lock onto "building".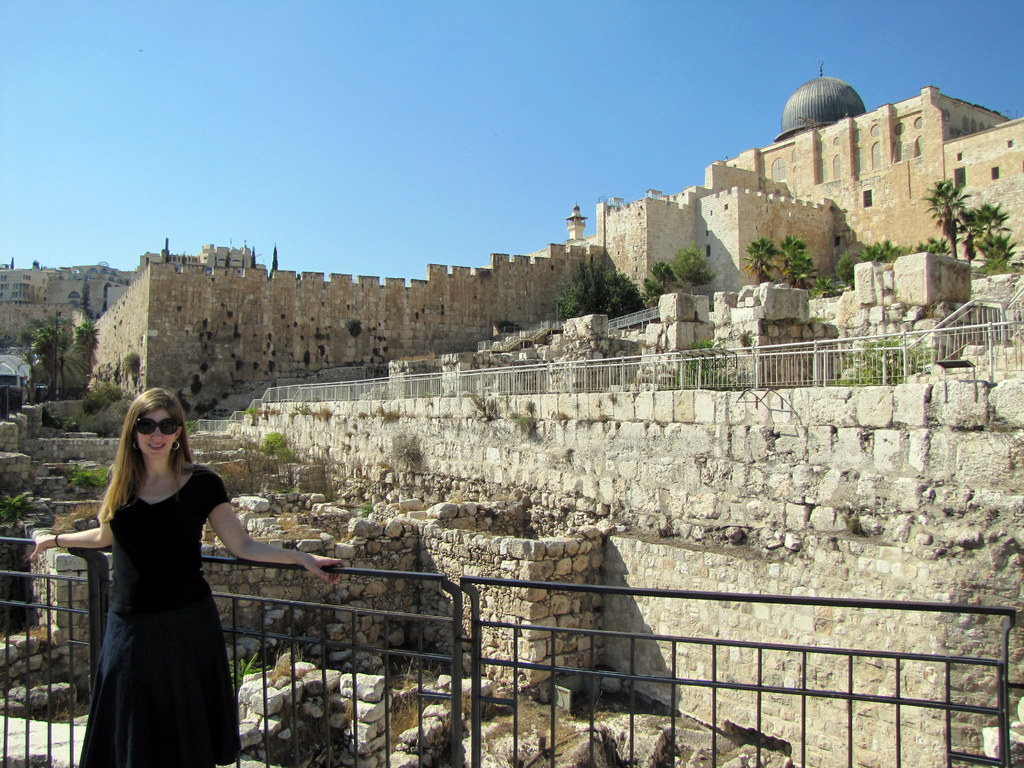
Locked: bbox(672, 67, 1023, 260).
